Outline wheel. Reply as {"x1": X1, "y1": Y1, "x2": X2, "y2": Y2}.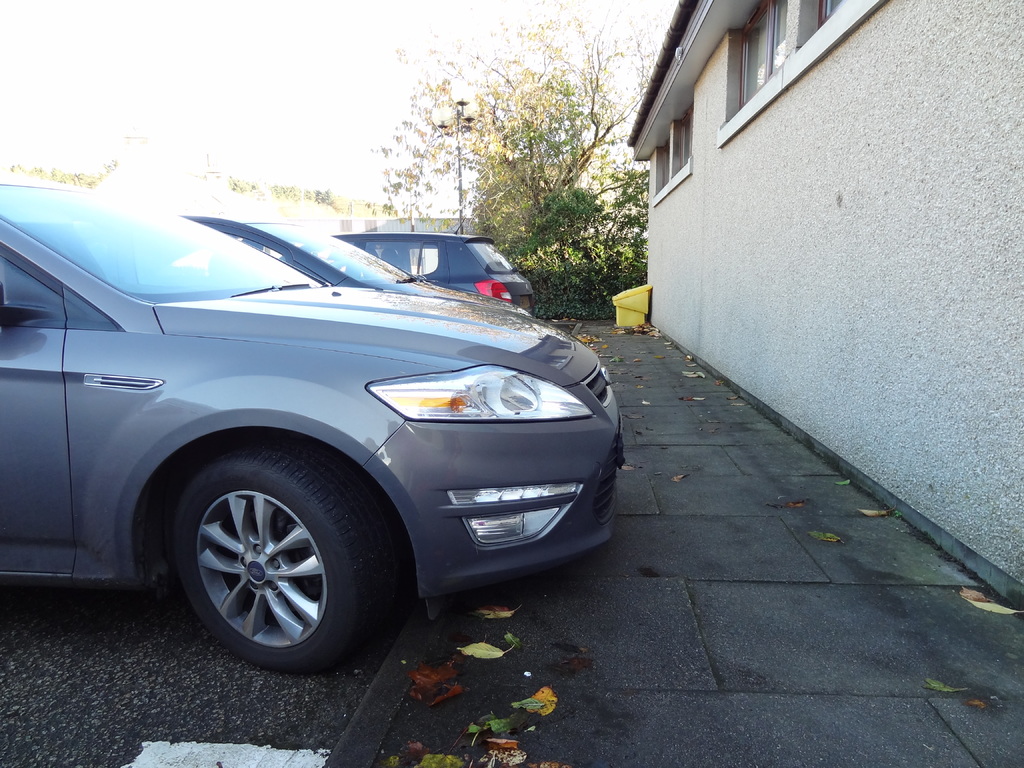
{"x1": 144, "y1": 451, "x2": 388, "y2": 677}.
